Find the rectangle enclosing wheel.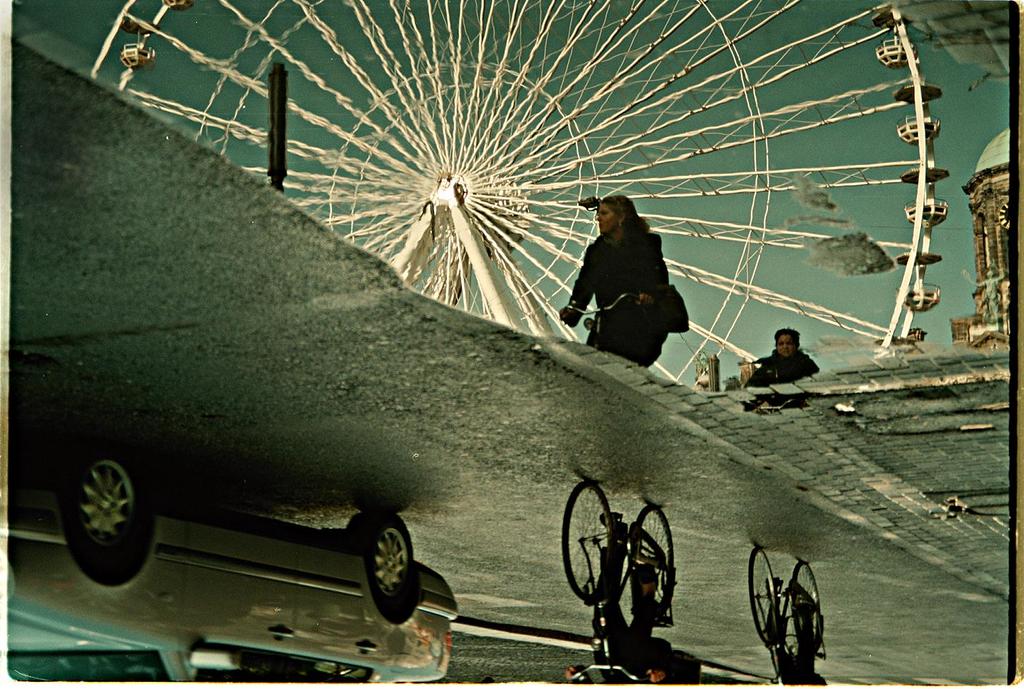
BBox(630, 503, 674, 613).
